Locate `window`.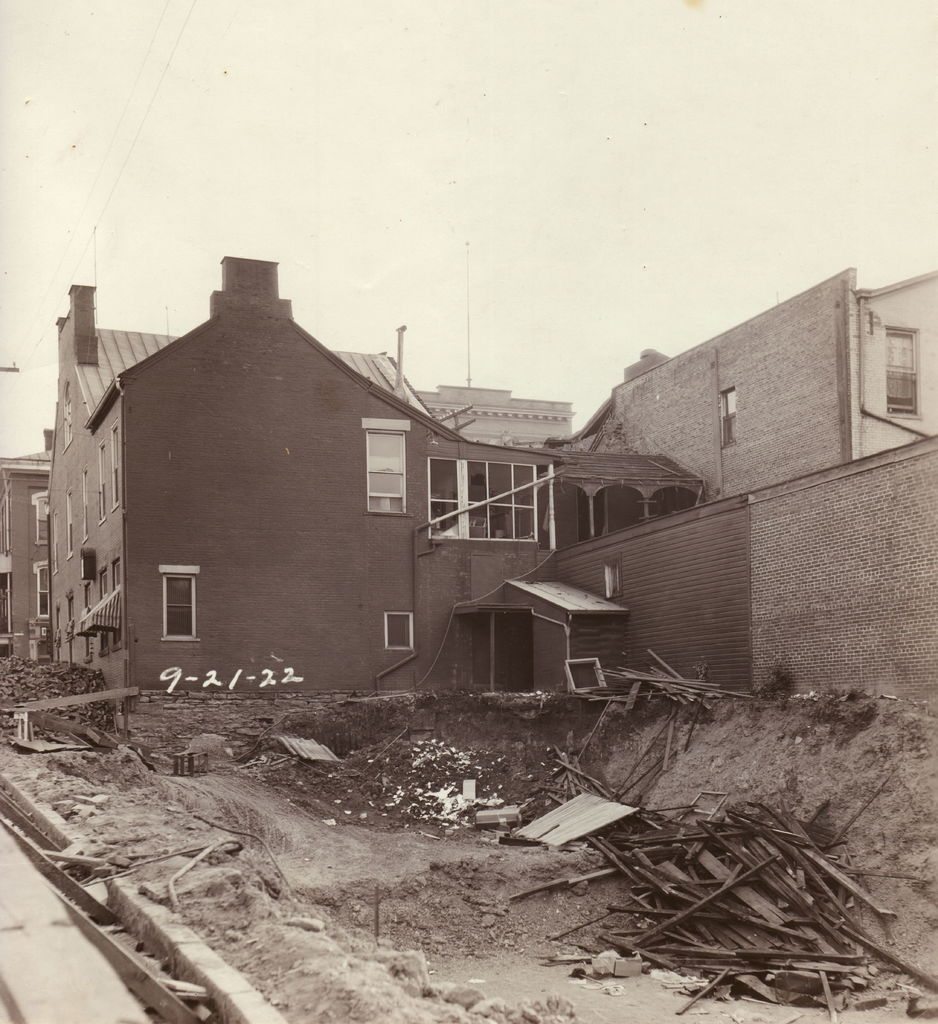
Bounding box: box=[95, 578, 111, 648].
